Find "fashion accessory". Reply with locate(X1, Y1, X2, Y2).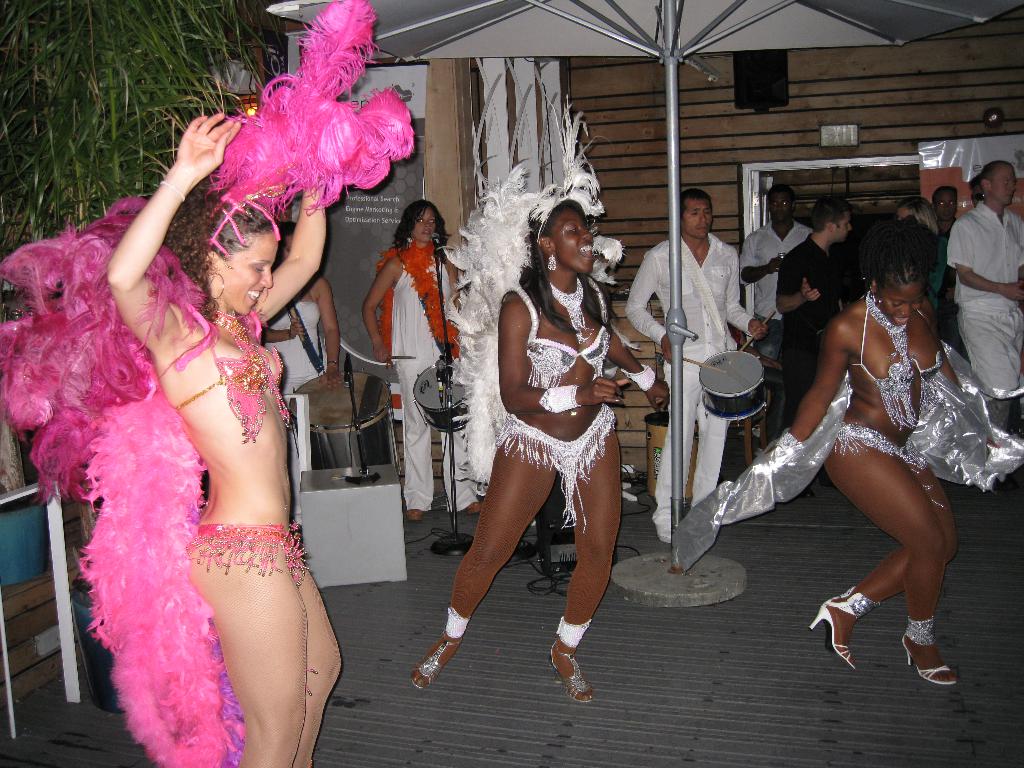
locate(547, 251, 560, 273).
